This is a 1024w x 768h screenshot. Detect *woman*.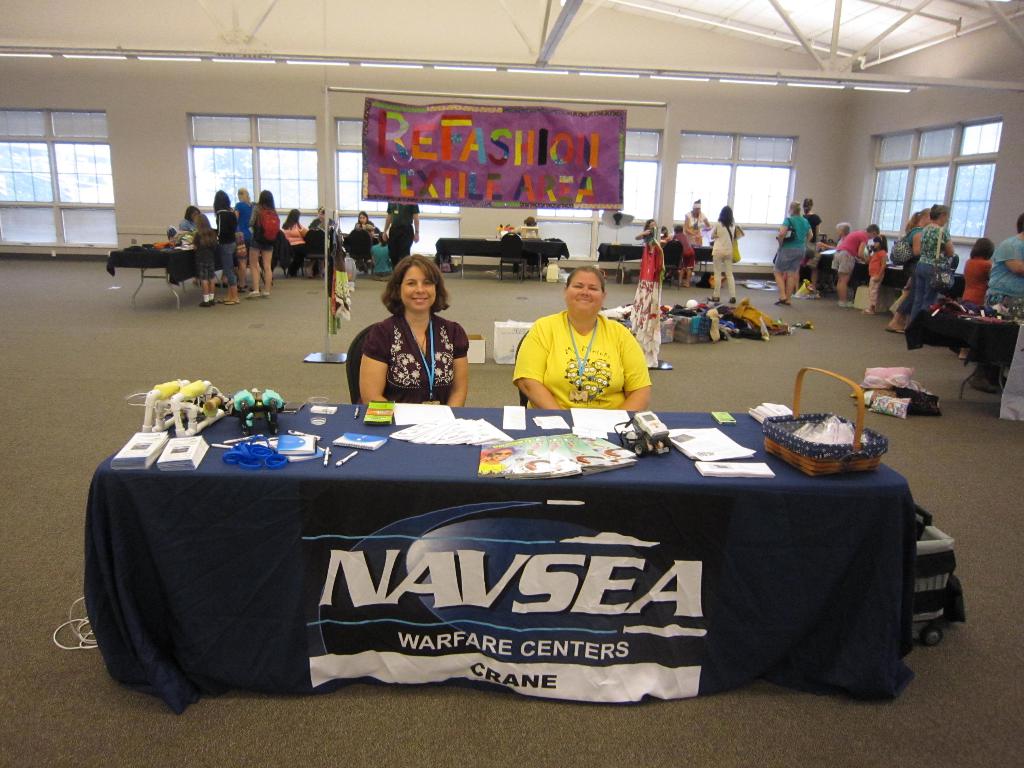
pyautogui.locateOnScreen(968, 234, 998, 315).
